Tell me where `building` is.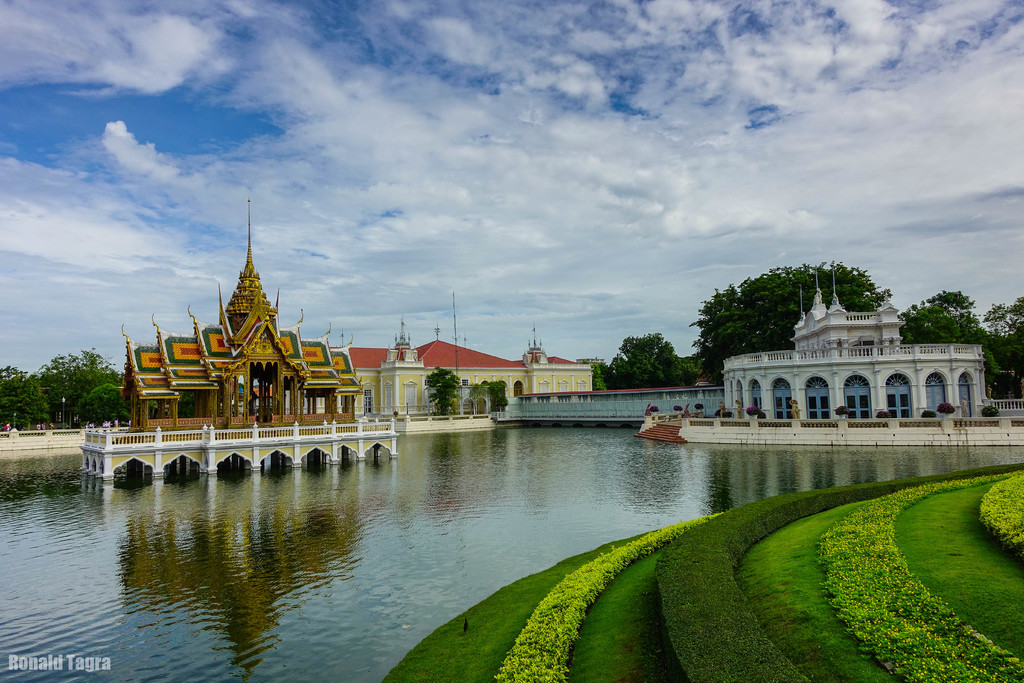
`building` is at 721:266:981:418.
